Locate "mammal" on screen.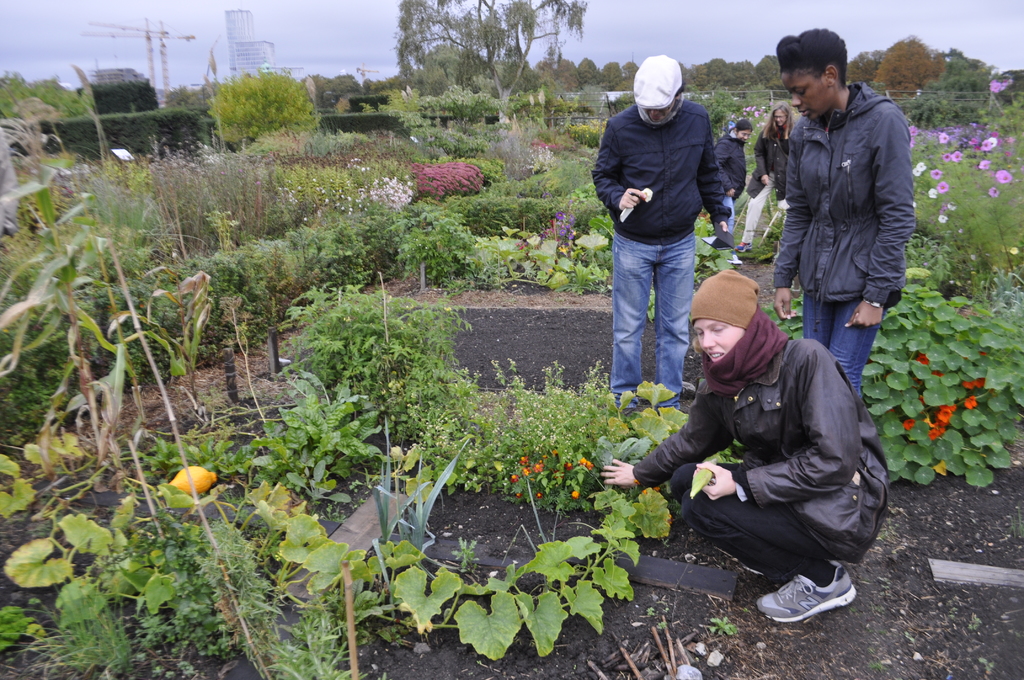
On screen at <region>710, 119, 756, 233</region>.
